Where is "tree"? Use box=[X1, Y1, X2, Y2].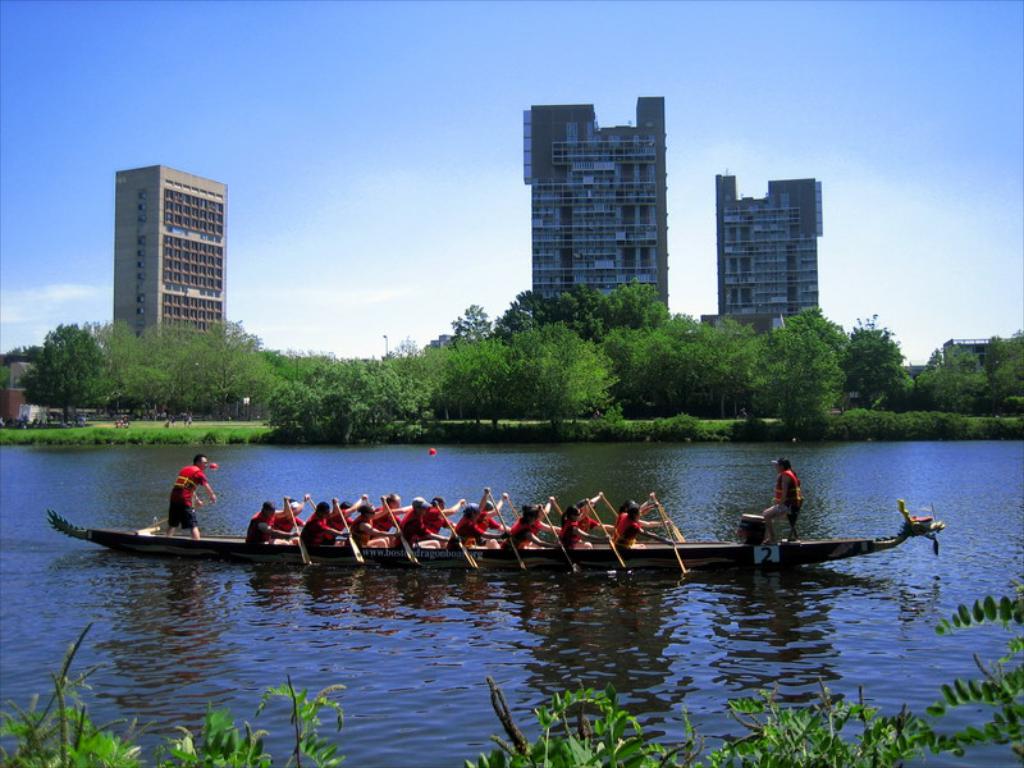
box=[485, 324, 613, 411].
